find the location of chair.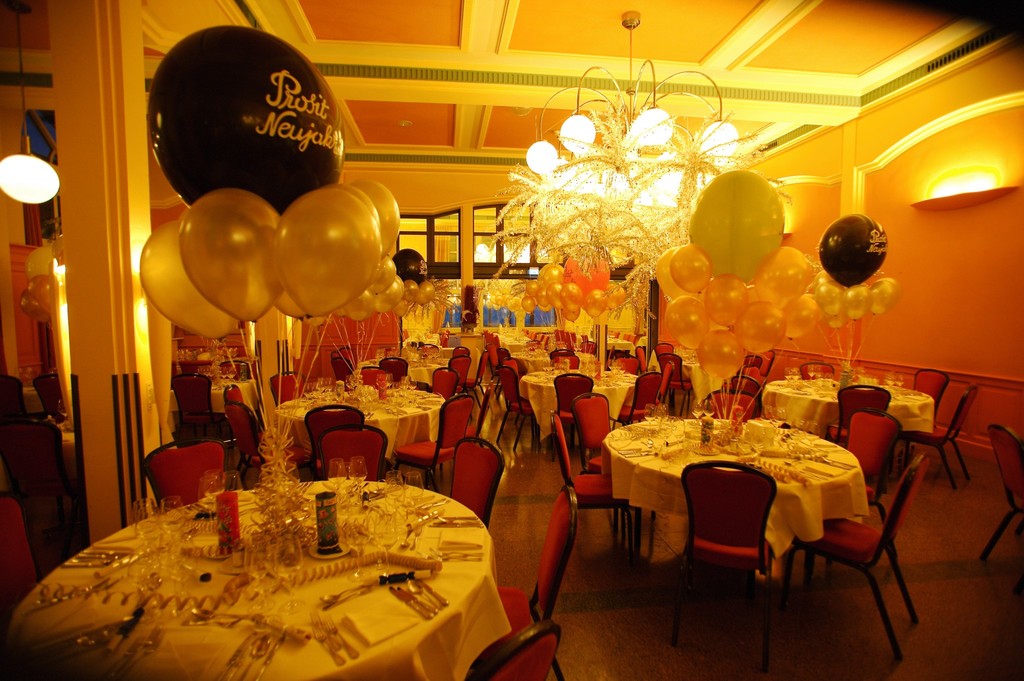
Location: crop(808, 410, 900, 577).
